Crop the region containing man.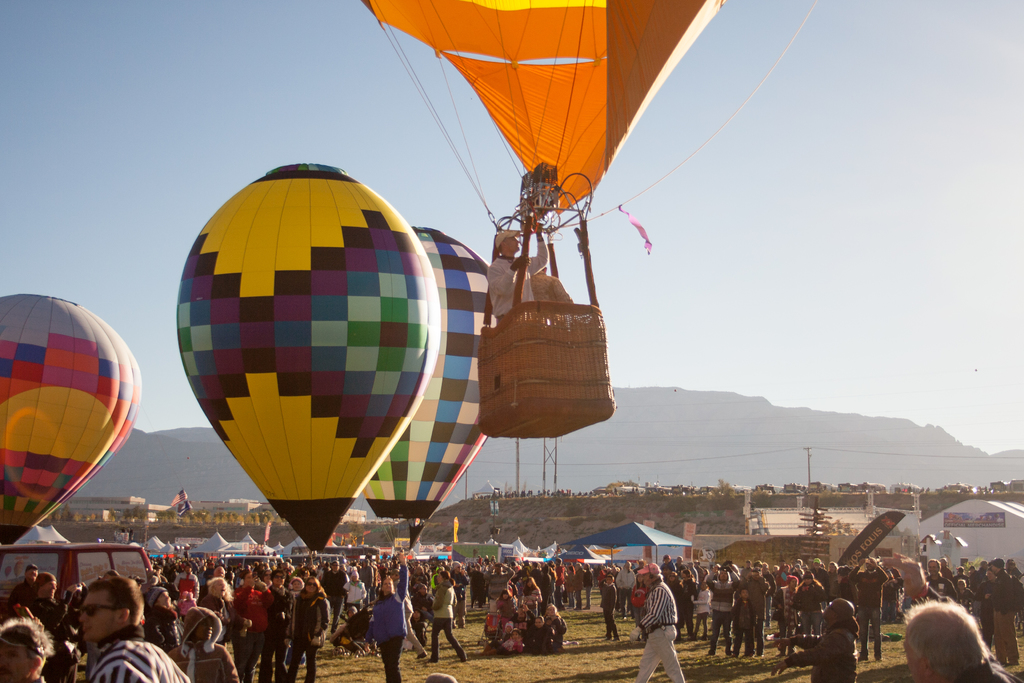
Crop region: 767 597 860 682.
